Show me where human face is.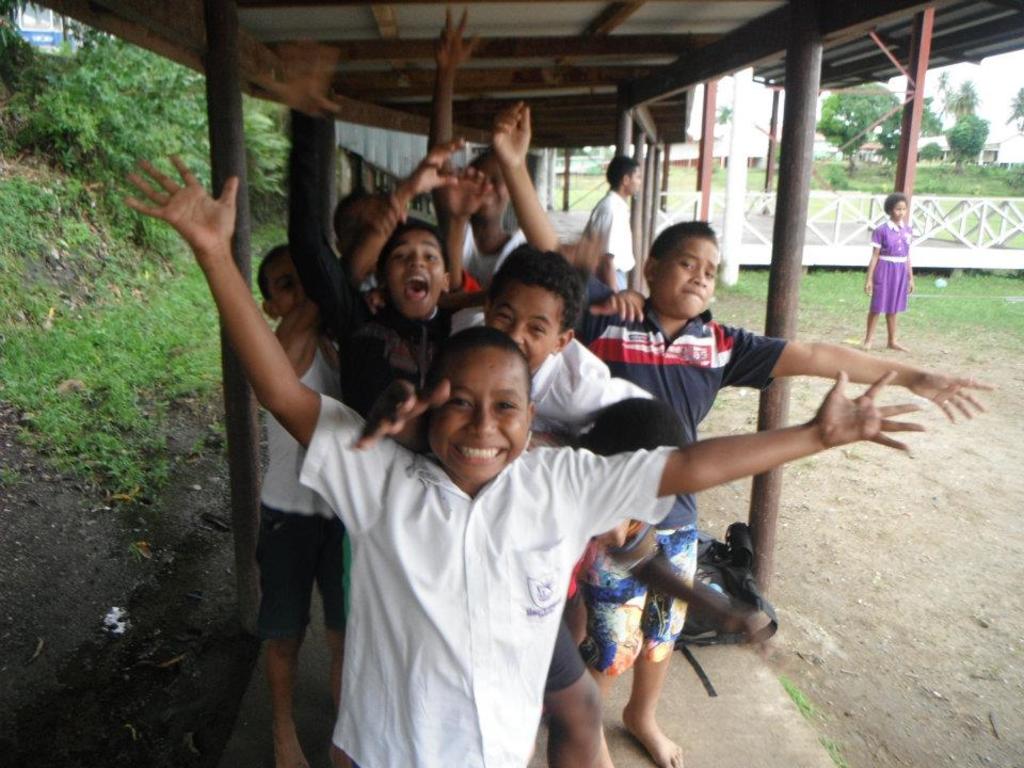
human face is at box=[379, 227, 443, 322].
